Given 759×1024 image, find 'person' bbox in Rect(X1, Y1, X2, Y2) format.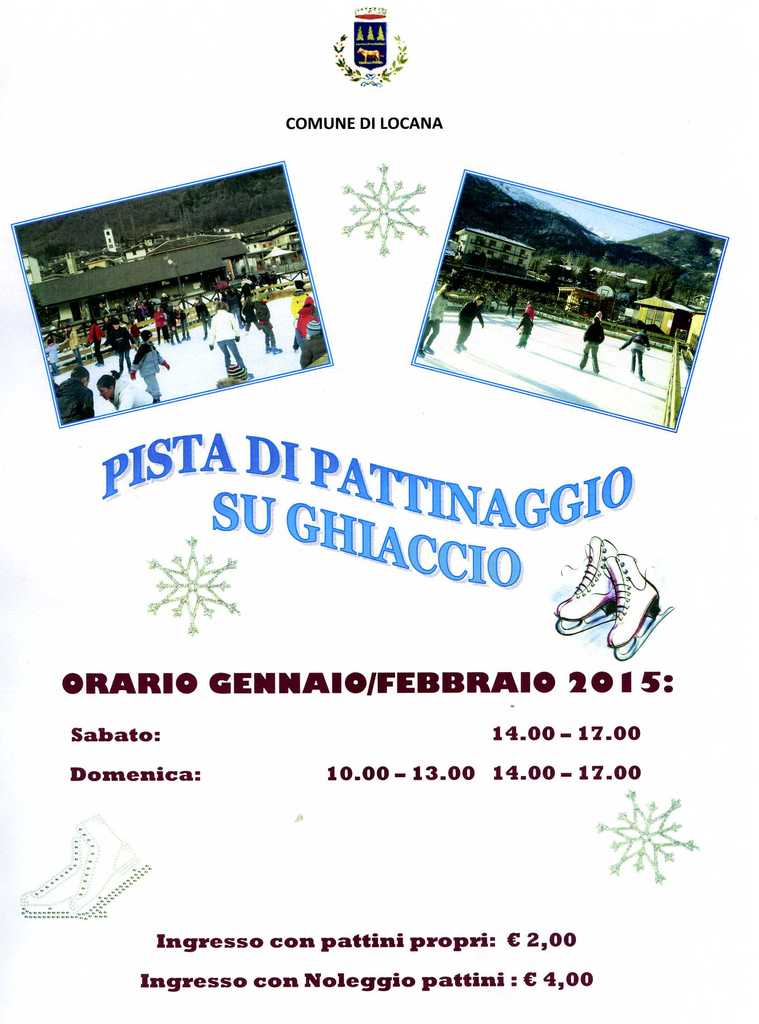
Rect(422, 280, 455, 361).
